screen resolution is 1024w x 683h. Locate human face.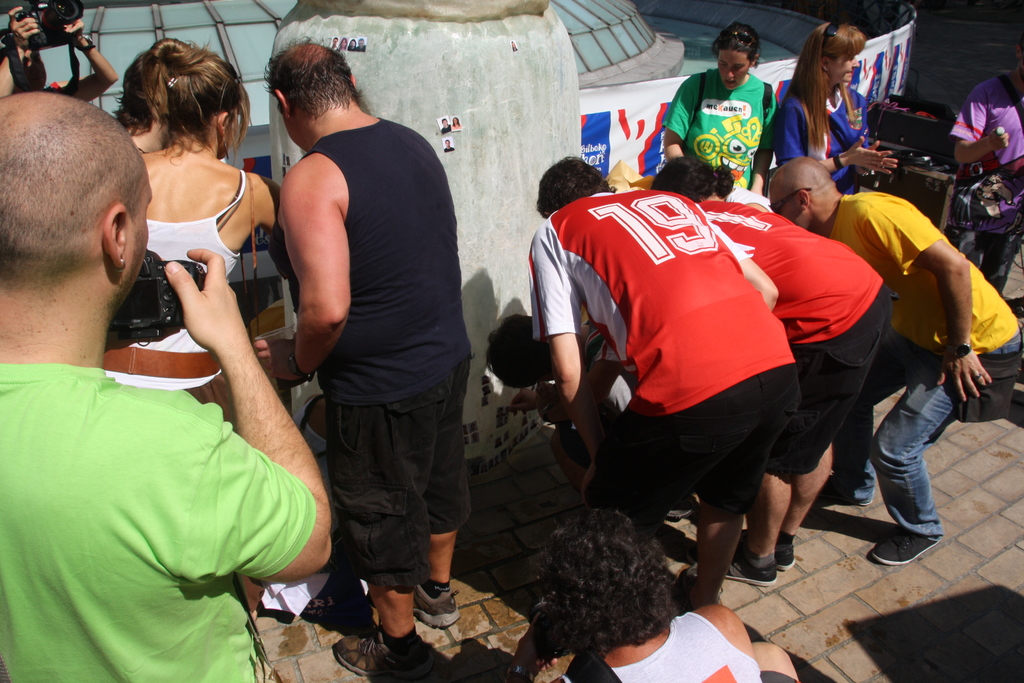
detection(220, 104, 238, 156).
